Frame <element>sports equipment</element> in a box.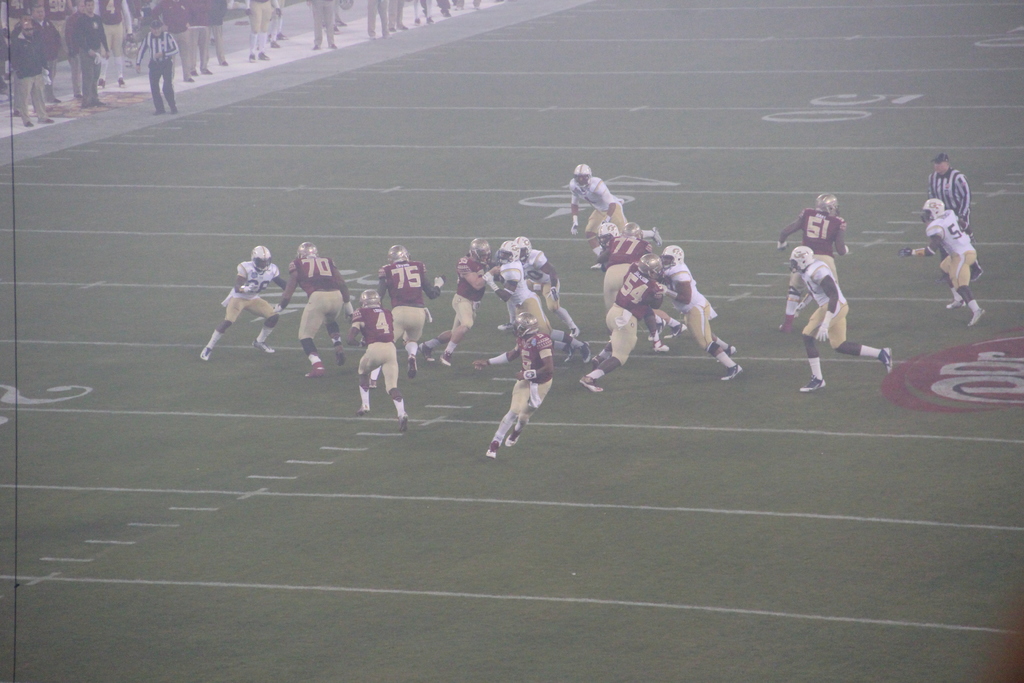
<region>388, 243, 411, 263</region>.
